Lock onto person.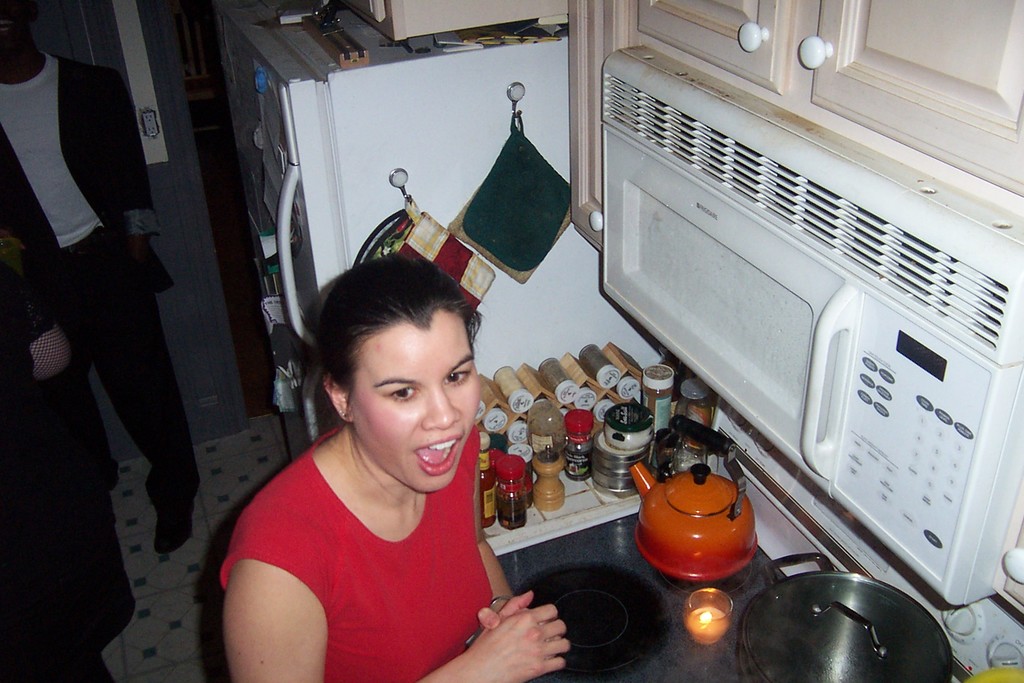
Locked: 0:267:140:682.
